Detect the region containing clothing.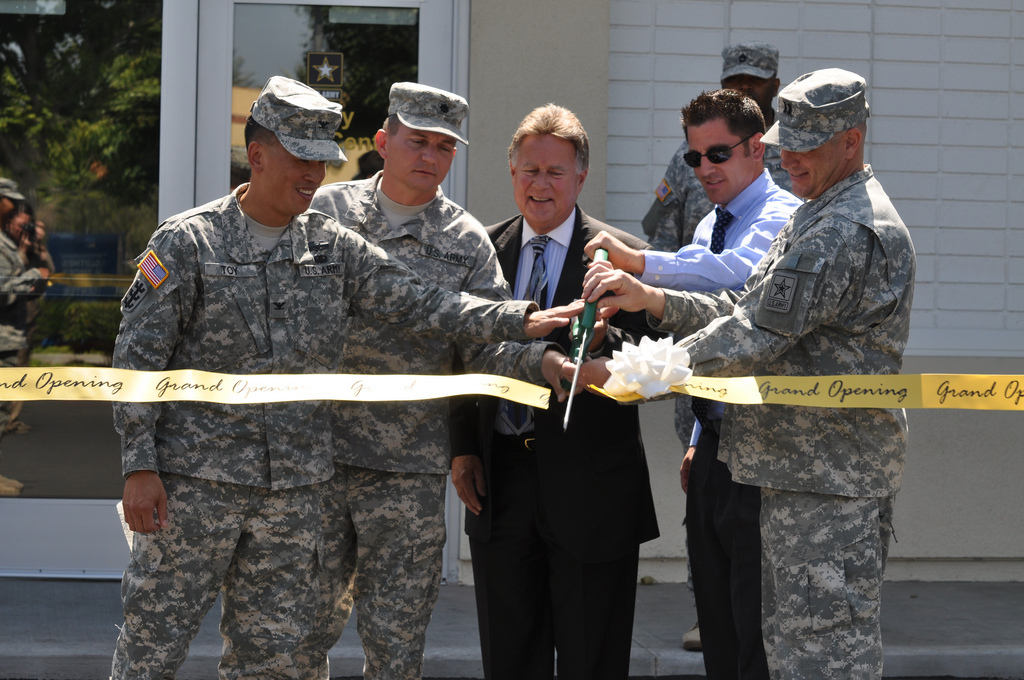
(299,168,565,679).
